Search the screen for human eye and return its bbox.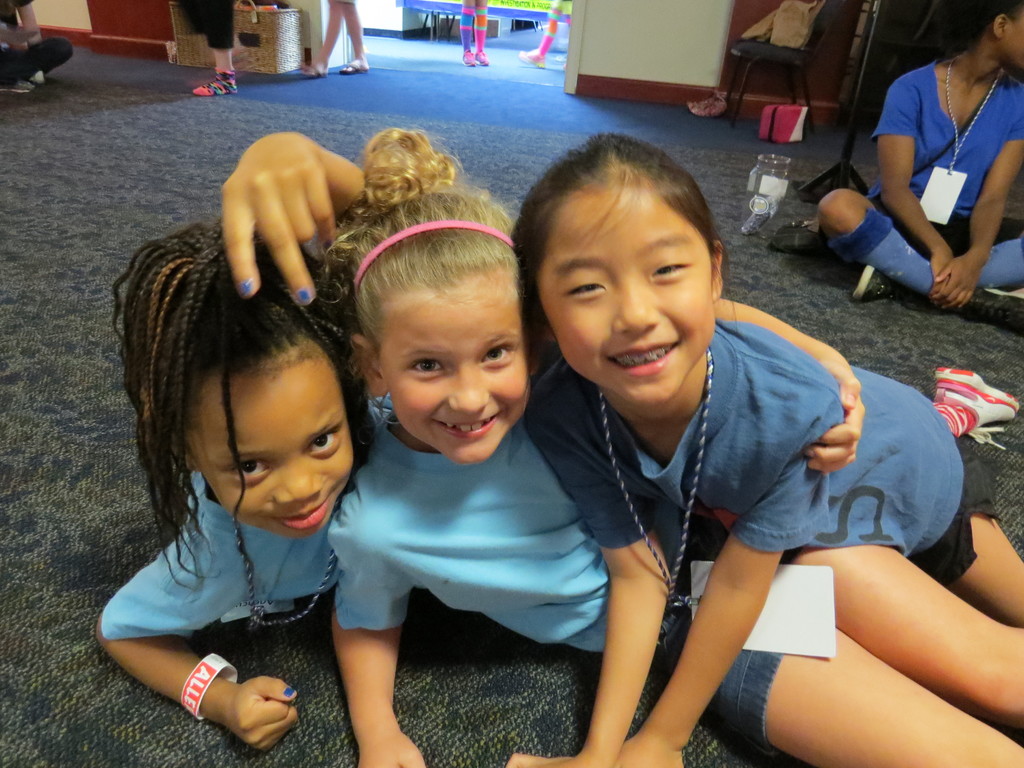
Found: [404,355,449,378].
